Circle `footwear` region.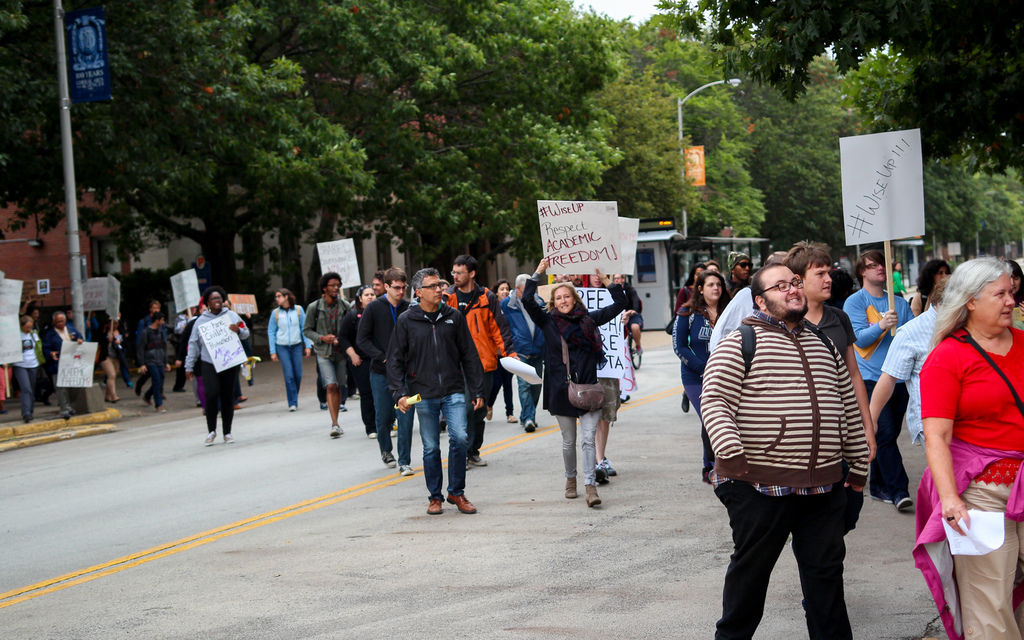
Region: [587, 477, 604, 509].
